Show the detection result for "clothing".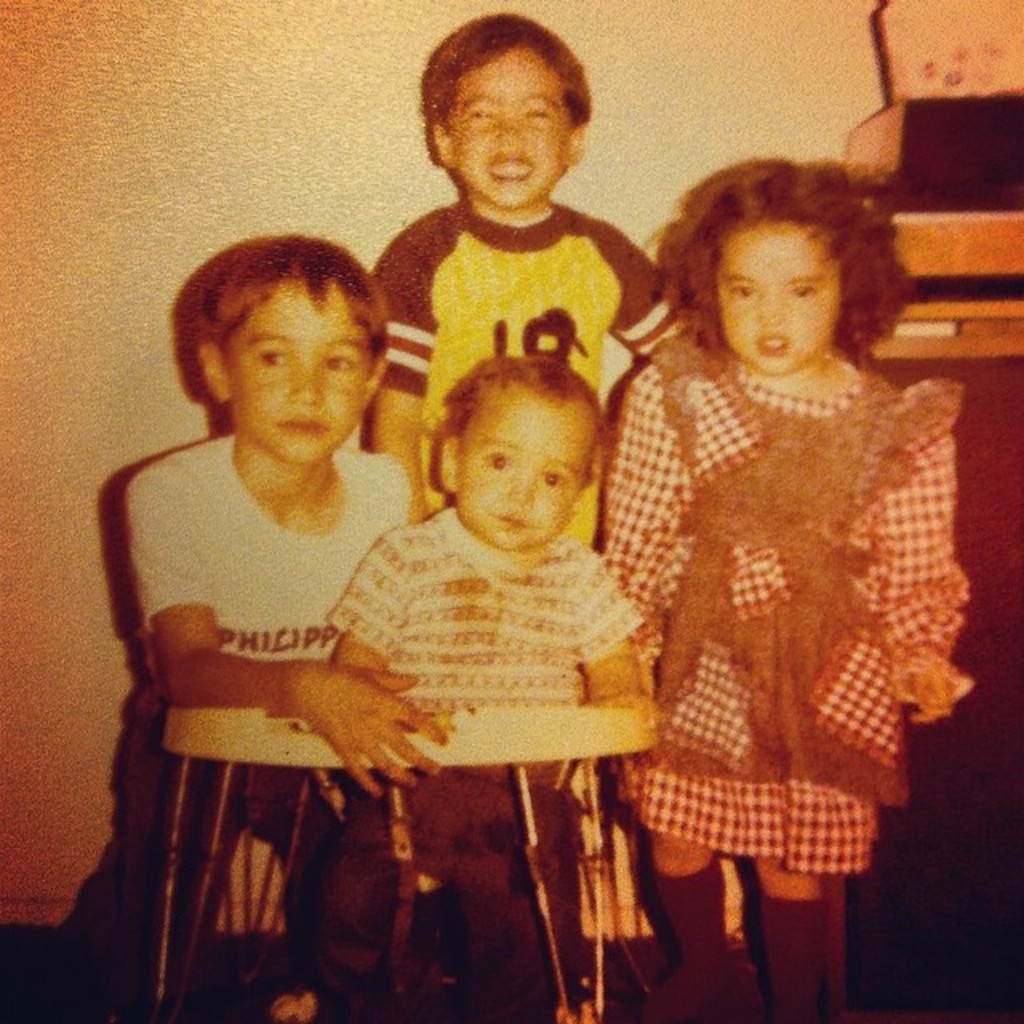
[309,475,645,1018].
